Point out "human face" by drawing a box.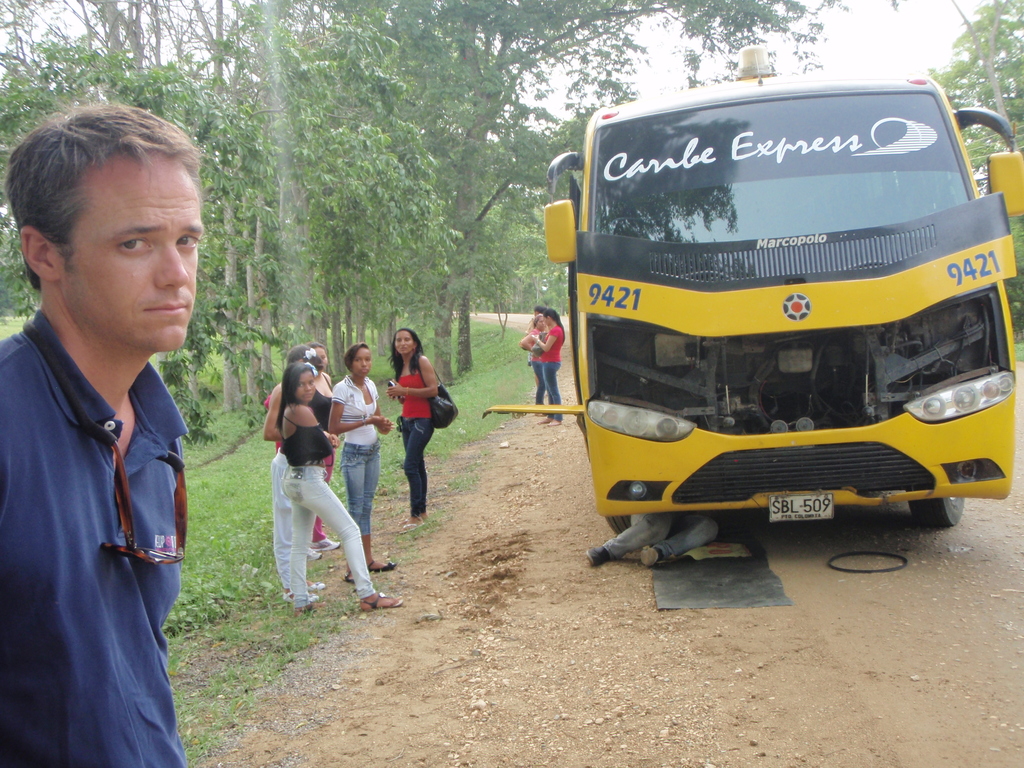
bbox=(292, 371, 318, 403).
